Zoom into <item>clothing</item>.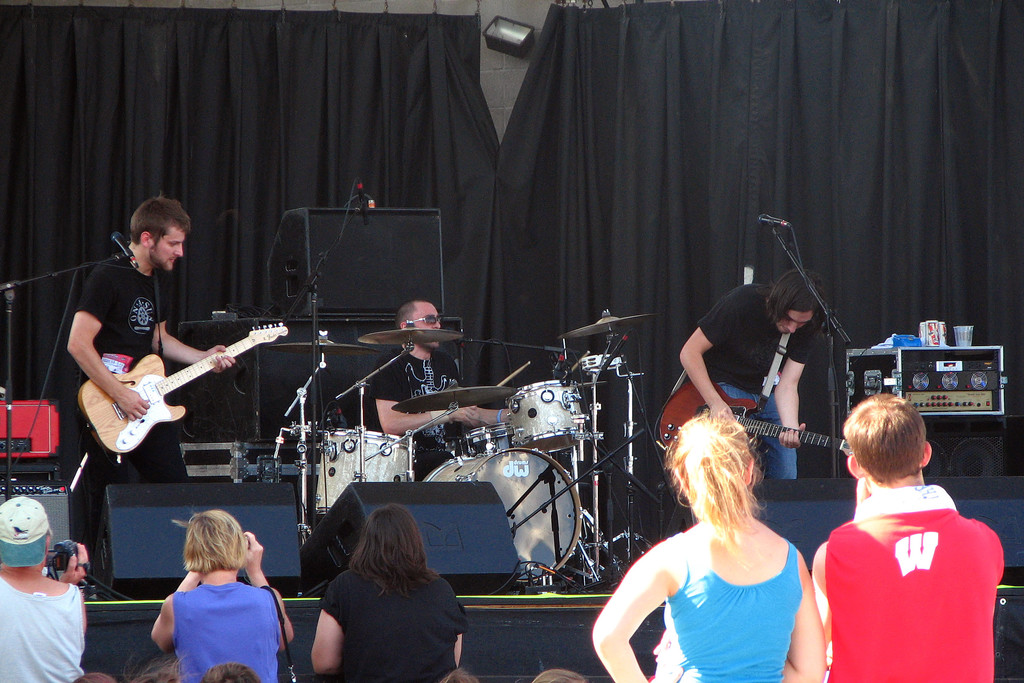
Zoom target: crop(317, 559, 472, 680).
